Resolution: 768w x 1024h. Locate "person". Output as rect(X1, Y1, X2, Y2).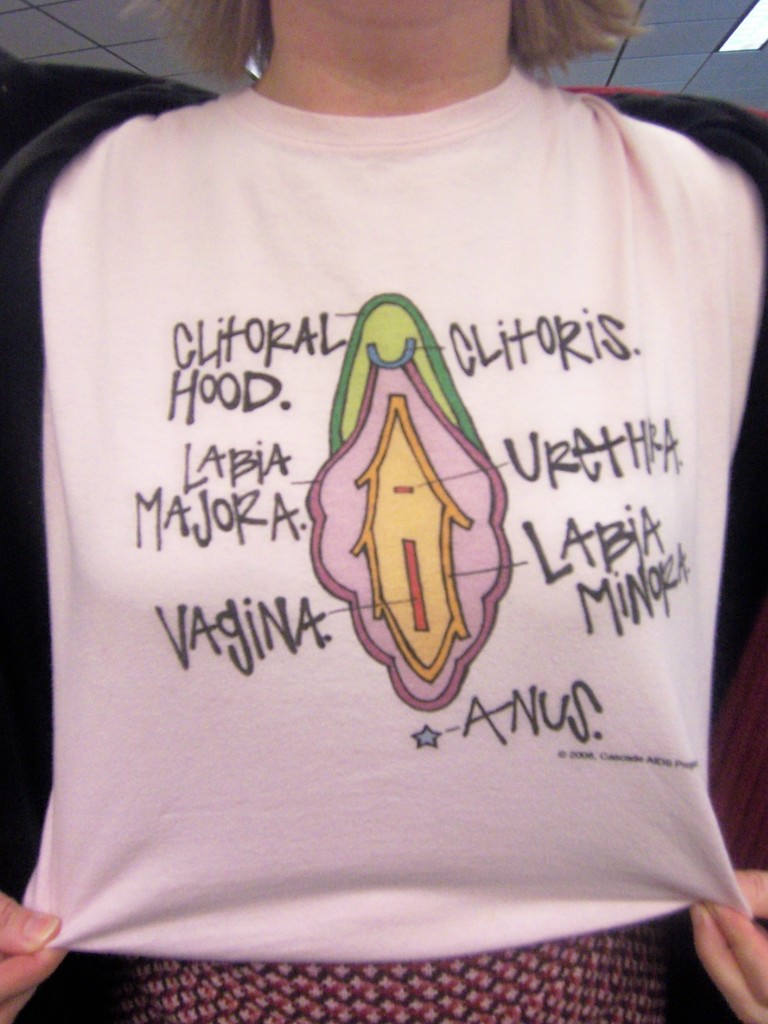
rect(0, 0, 767, 1023).
